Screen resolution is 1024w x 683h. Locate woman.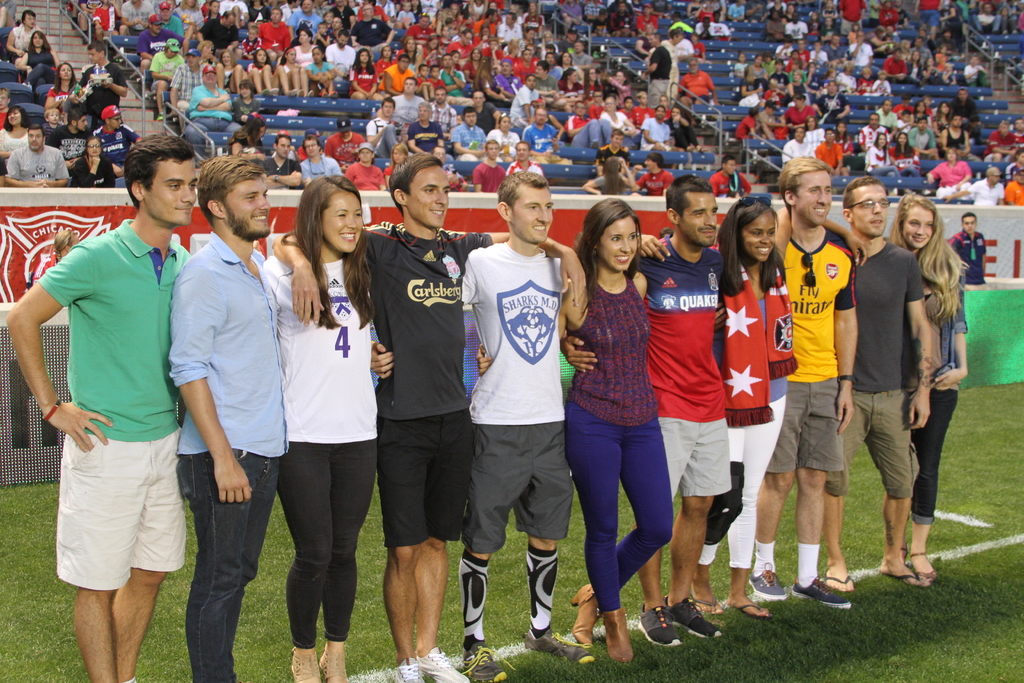
(x1=473, y1=50, x2=502, y2=101).
